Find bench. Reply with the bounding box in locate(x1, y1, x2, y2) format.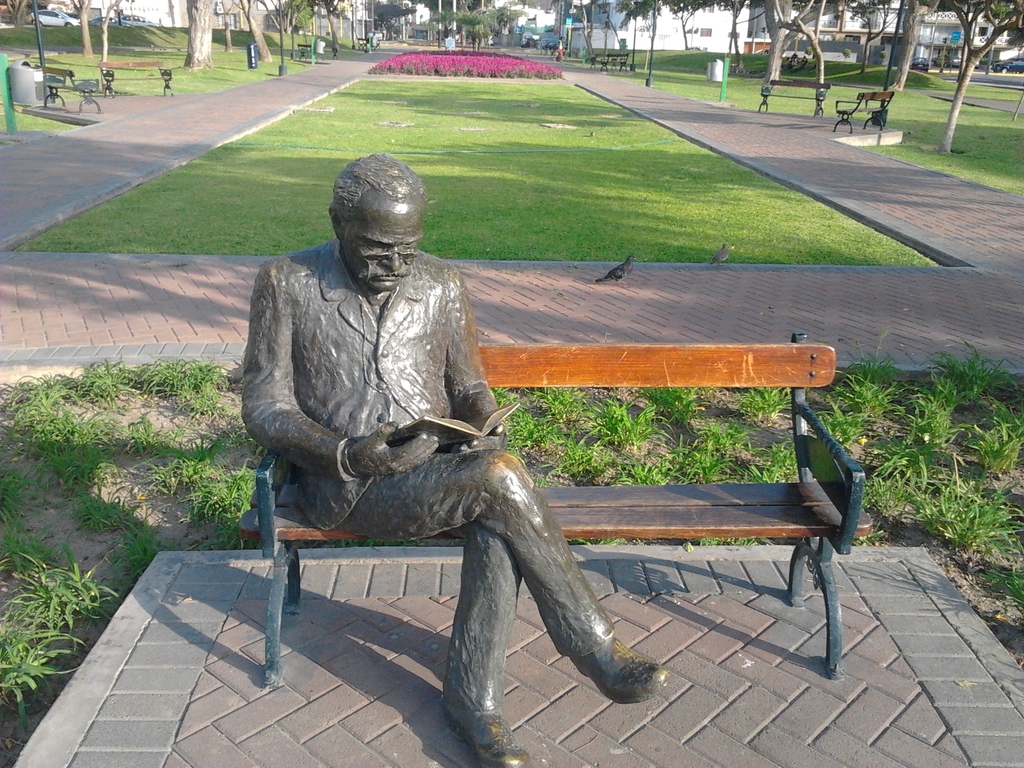
locate(591, 53, 610, 72).
